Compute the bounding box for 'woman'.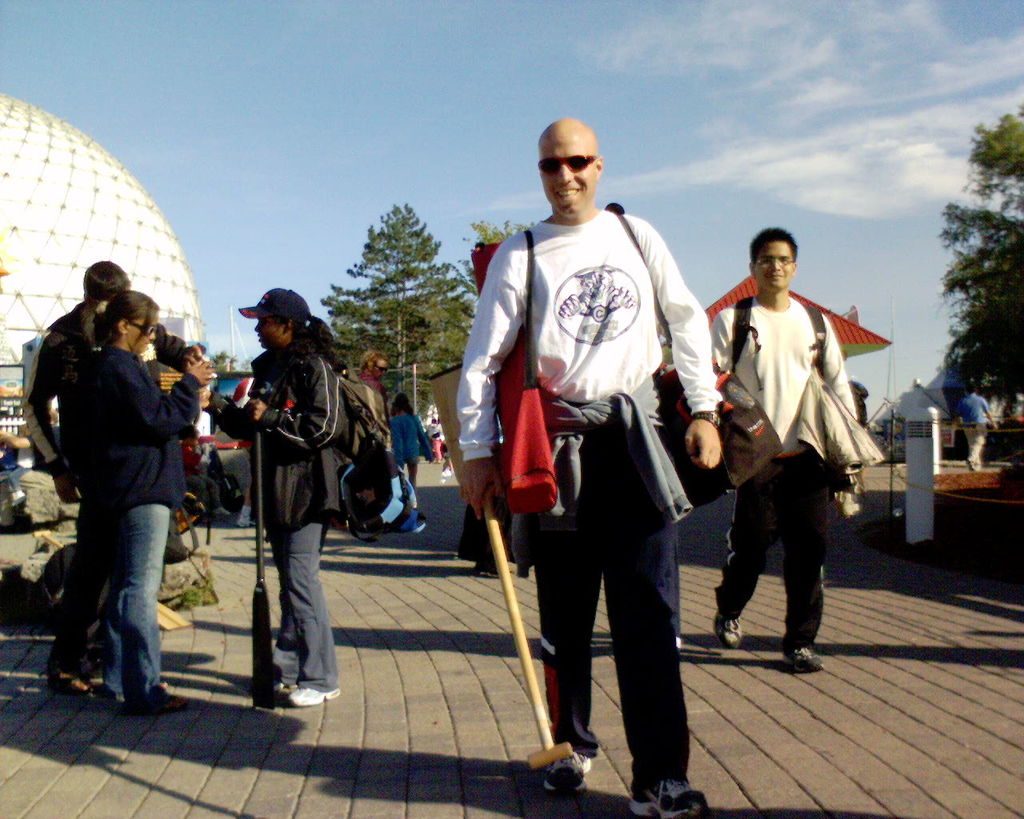
<bbox>390, 391, 435, 520</bbox>.
